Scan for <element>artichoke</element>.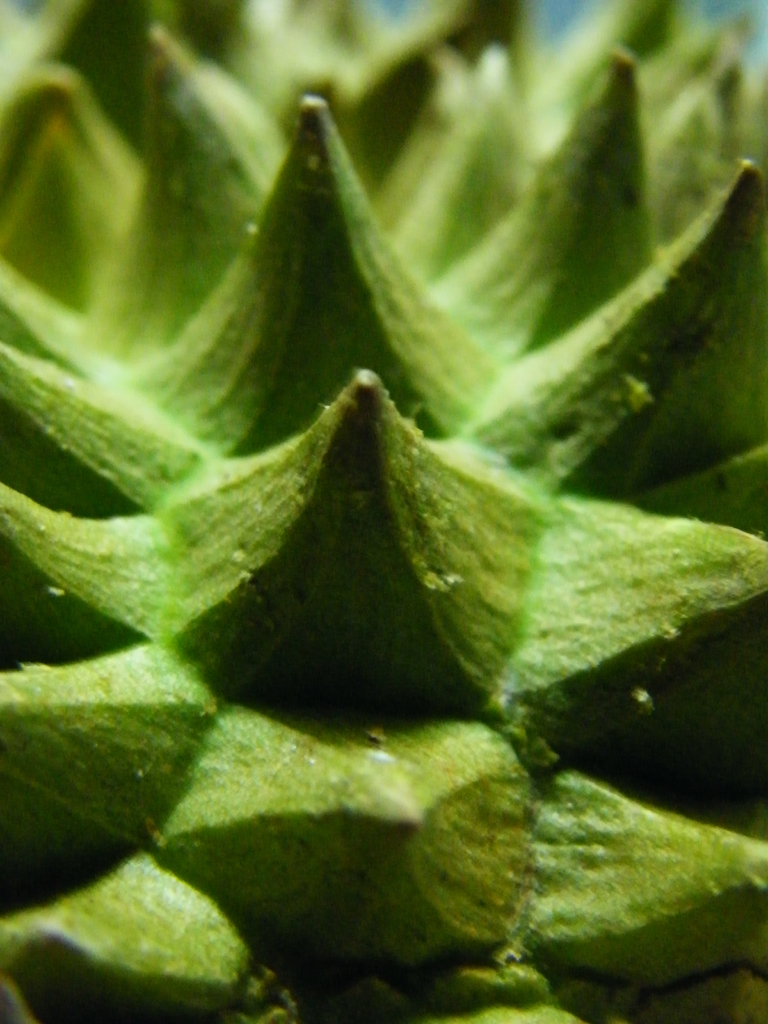
Scan result: [x1=0, y1=0, x2=767, y2=1023].
